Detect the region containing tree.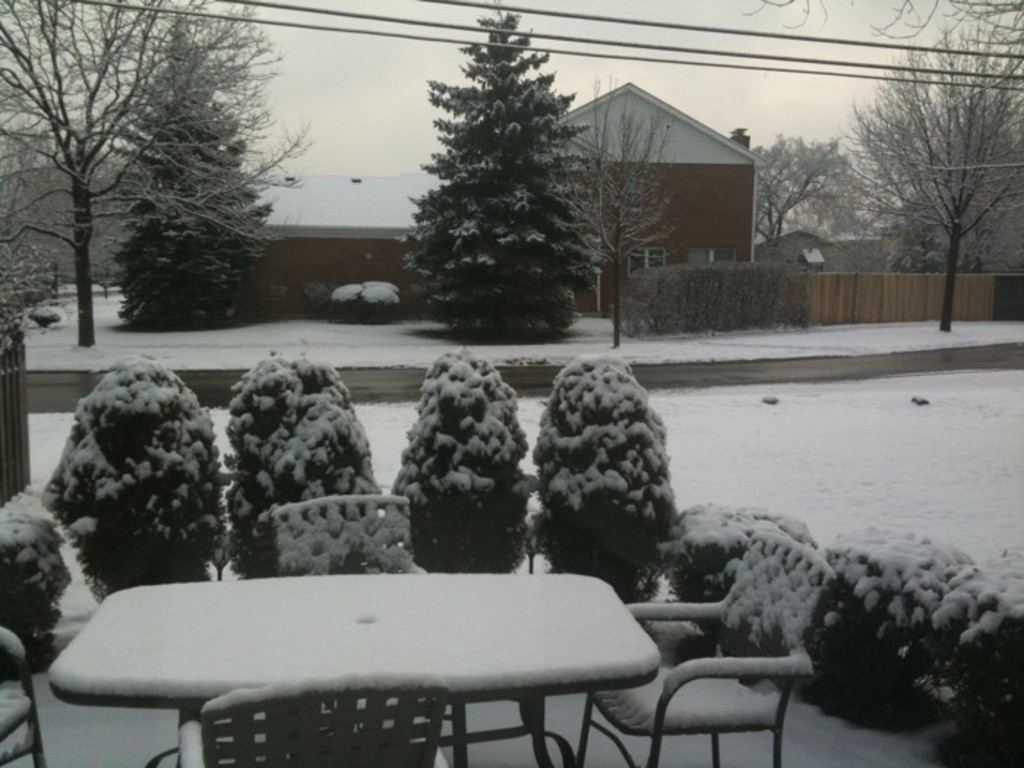
98:0:265:341.
